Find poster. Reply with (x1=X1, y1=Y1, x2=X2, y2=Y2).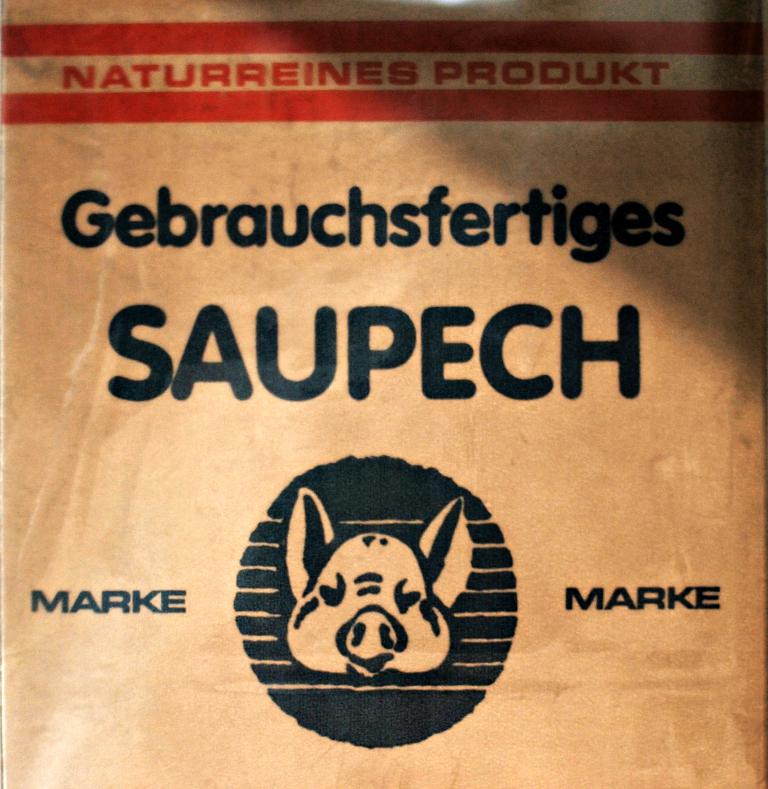
(x1=0, y1=0, x2=767, y2=788).
